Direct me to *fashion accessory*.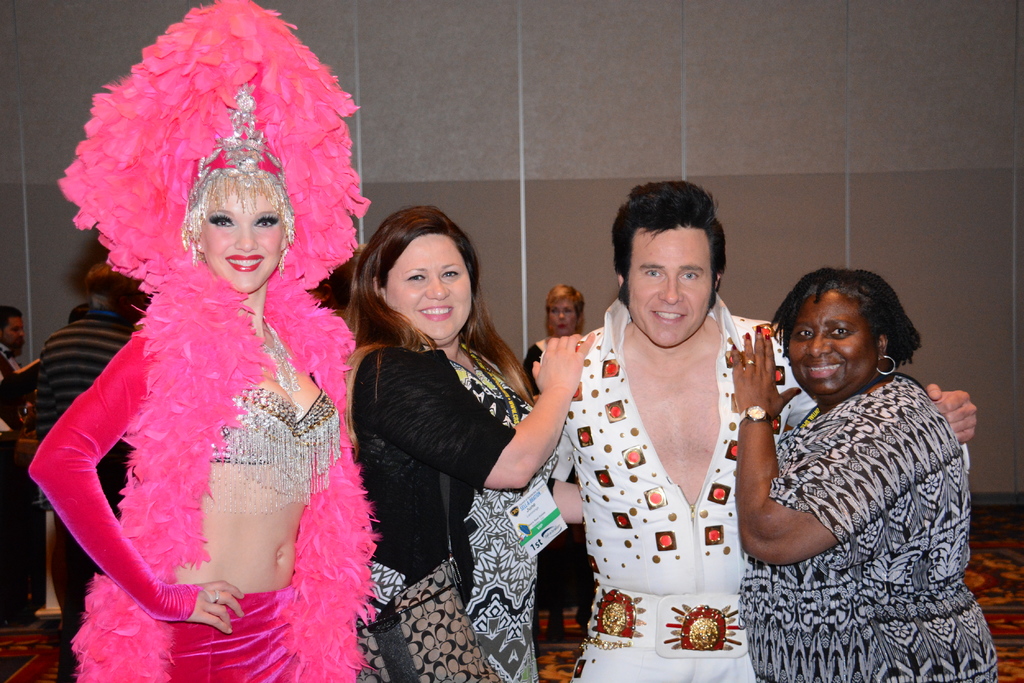
Direction: box=[181, 83, 296, 278].
